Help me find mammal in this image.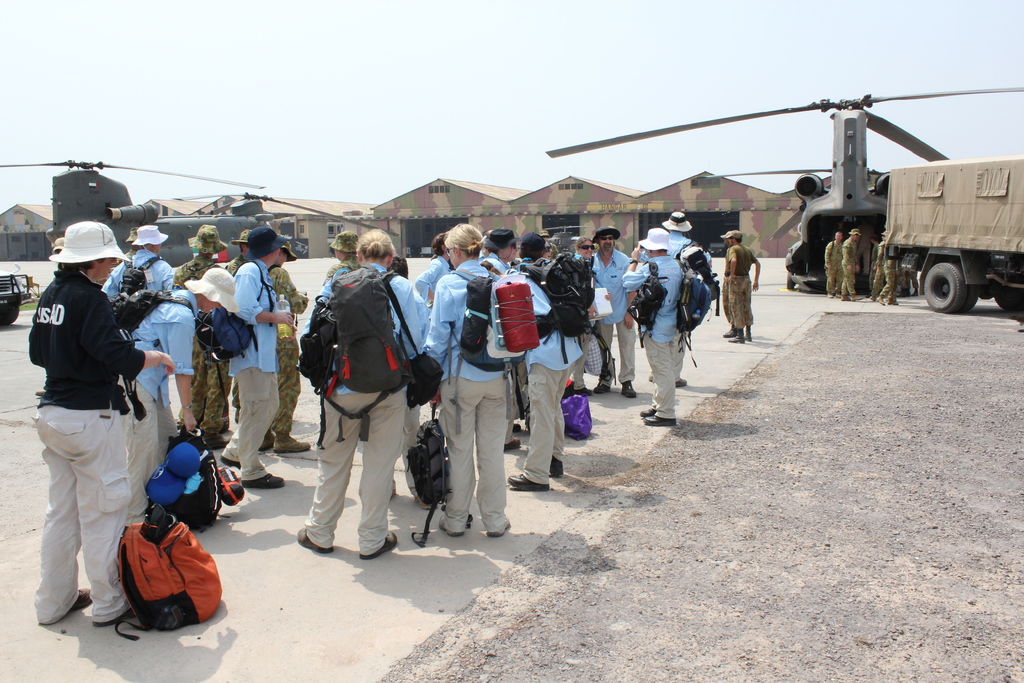
Found it: [721, 231, 739, 336].
